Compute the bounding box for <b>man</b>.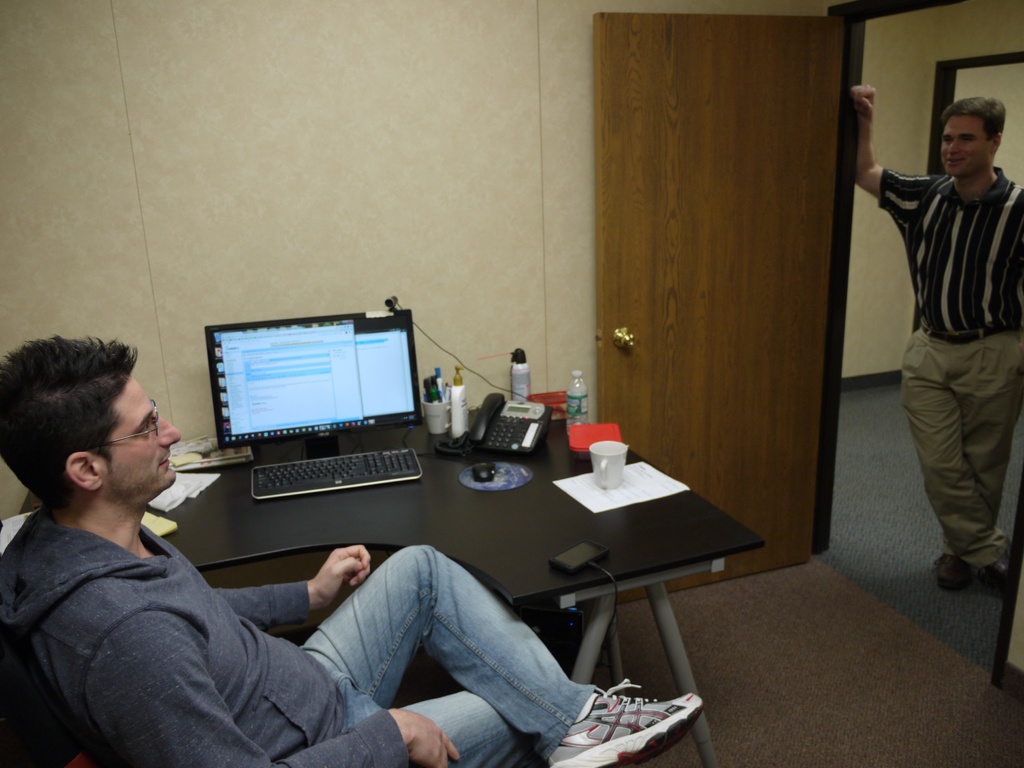
detection(868, 71, 1023, 611).
